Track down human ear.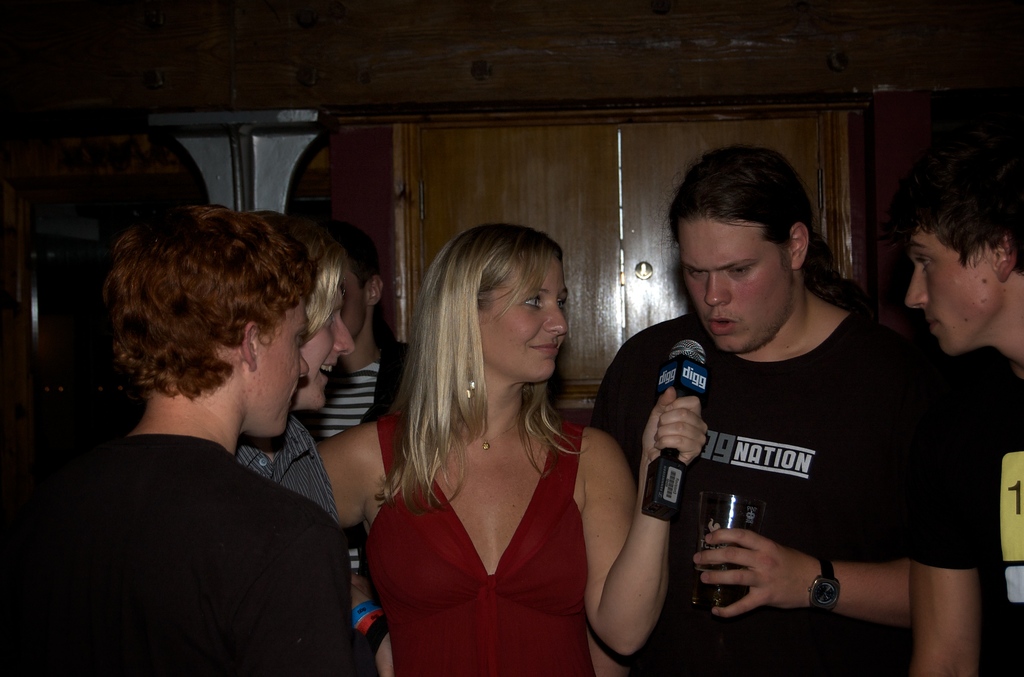
Tracked to left=790, top=222, right=811, bottom=269.
